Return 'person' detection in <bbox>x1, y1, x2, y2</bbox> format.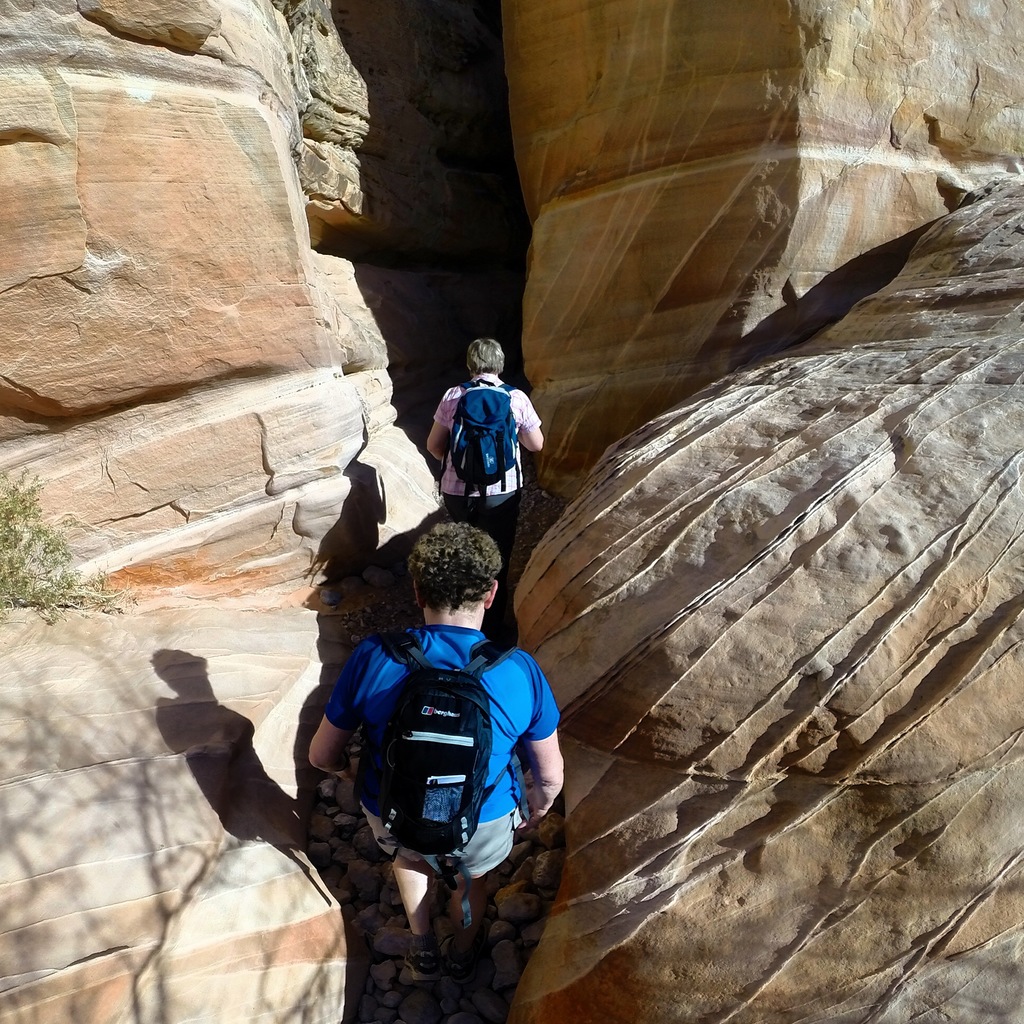
<bbox>428, 337, 547, 578</bbox>.
